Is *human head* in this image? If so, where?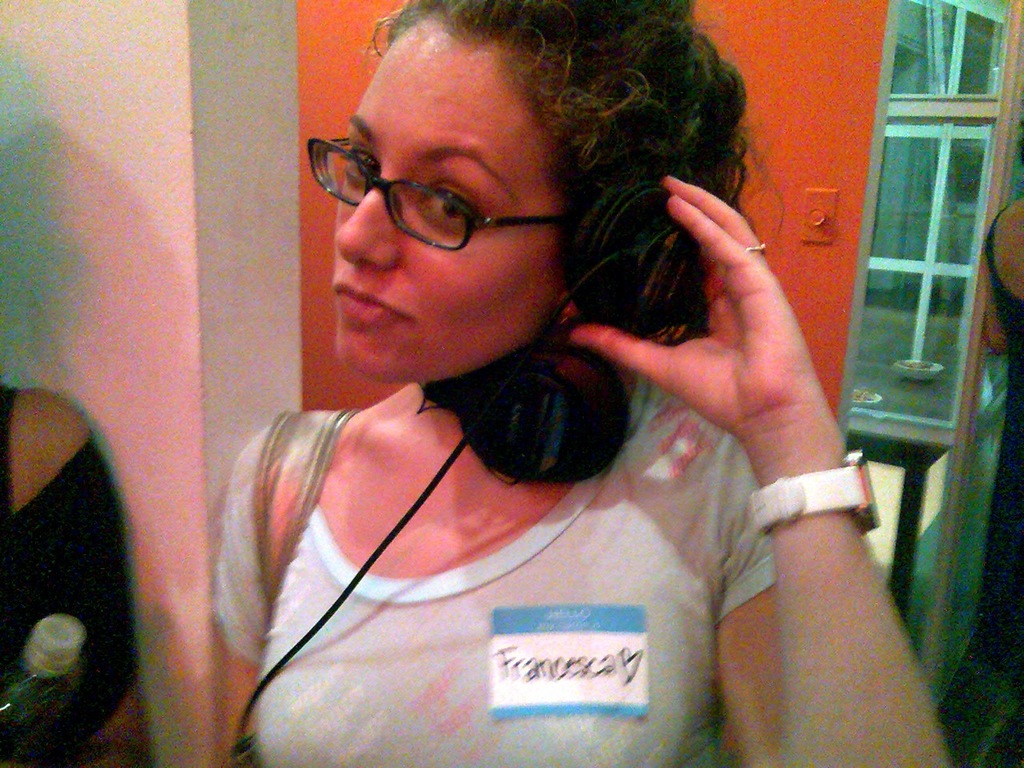
Yes, at {"left": 294, "top": 10, "right": 649, "bottom": 374}.
